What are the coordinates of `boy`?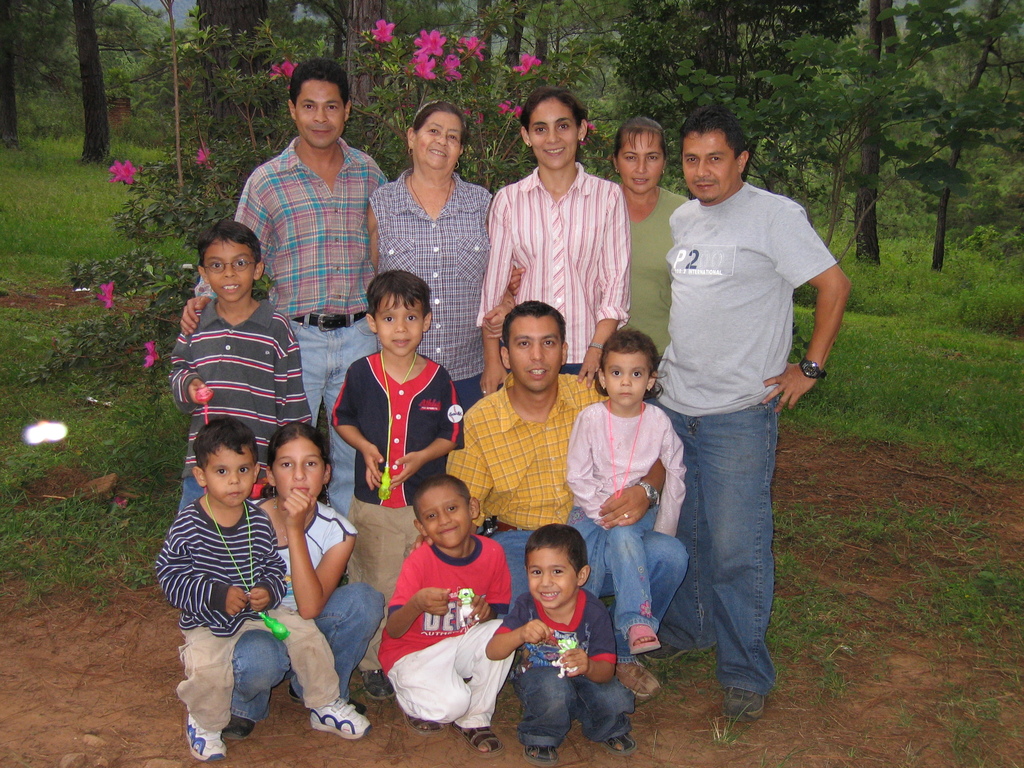
x1=483, y1=520, x2=632, y2=767.
